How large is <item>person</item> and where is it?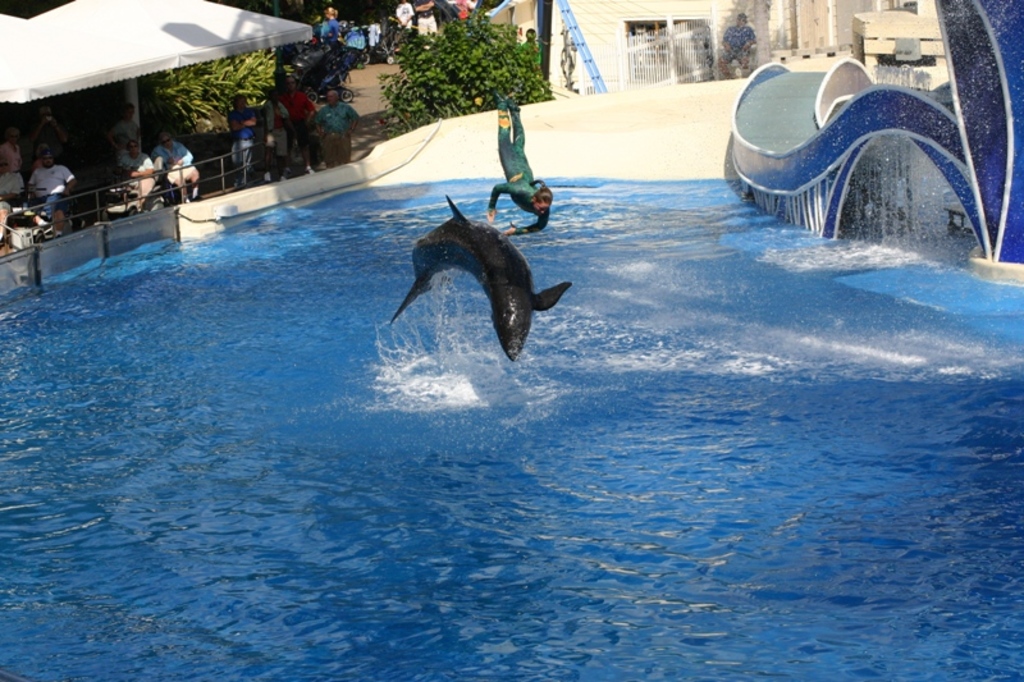
Bounding box: crop(41, 102, 65, 165).
